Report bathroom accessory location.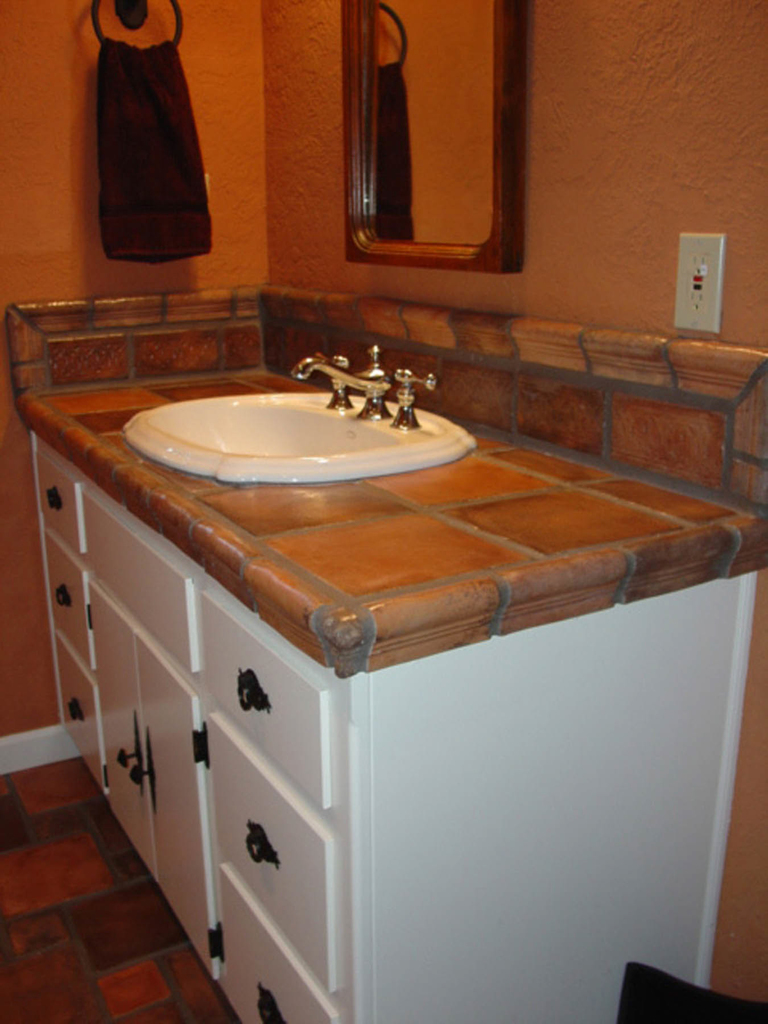
Report: bbox(93, 0, 186, 43).
